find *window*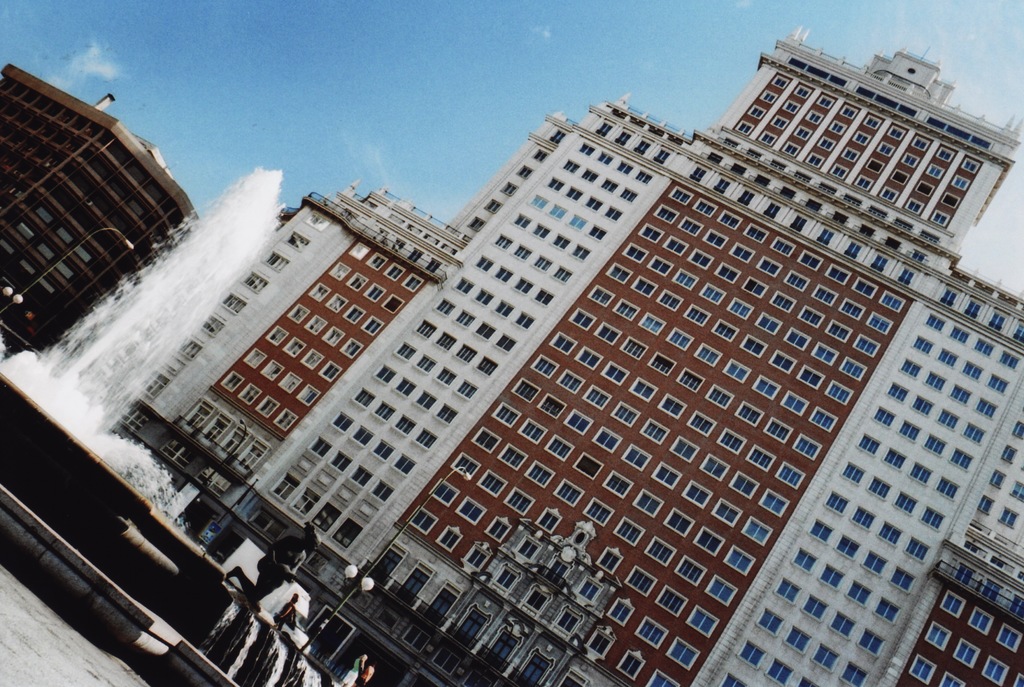
pyautogui.locateOnScreen(766, 416, 794, 441)
